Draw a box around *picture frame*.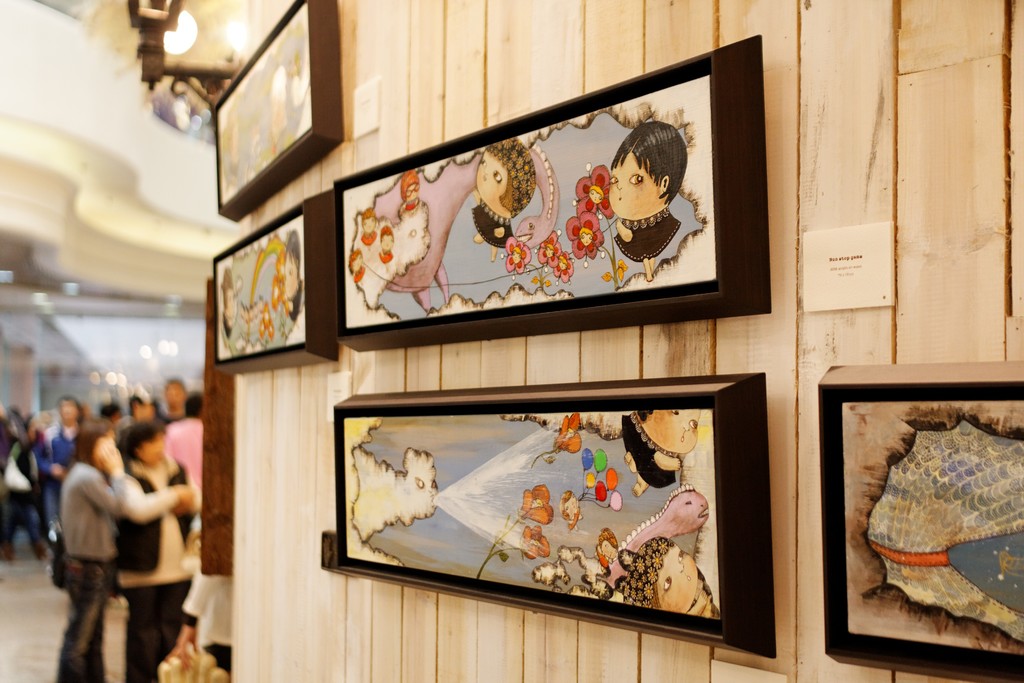
(809,358,1023,682).
